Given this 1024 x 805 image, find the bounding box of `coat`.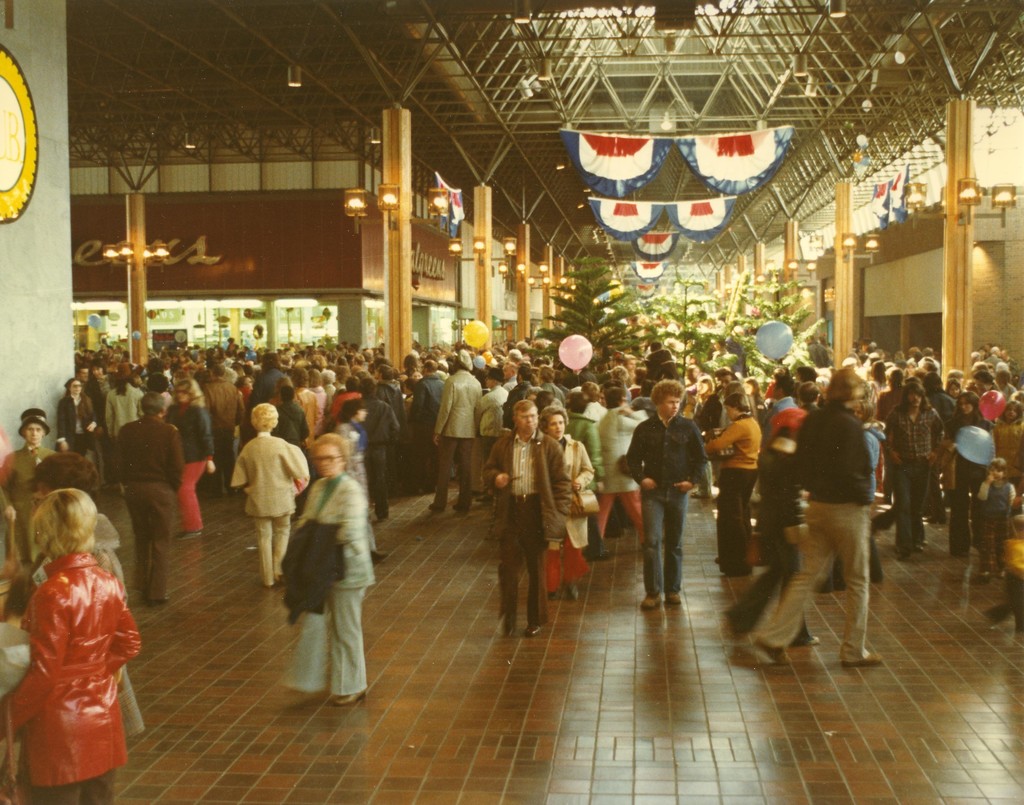
l=481, t=424, r=582, b=551.
